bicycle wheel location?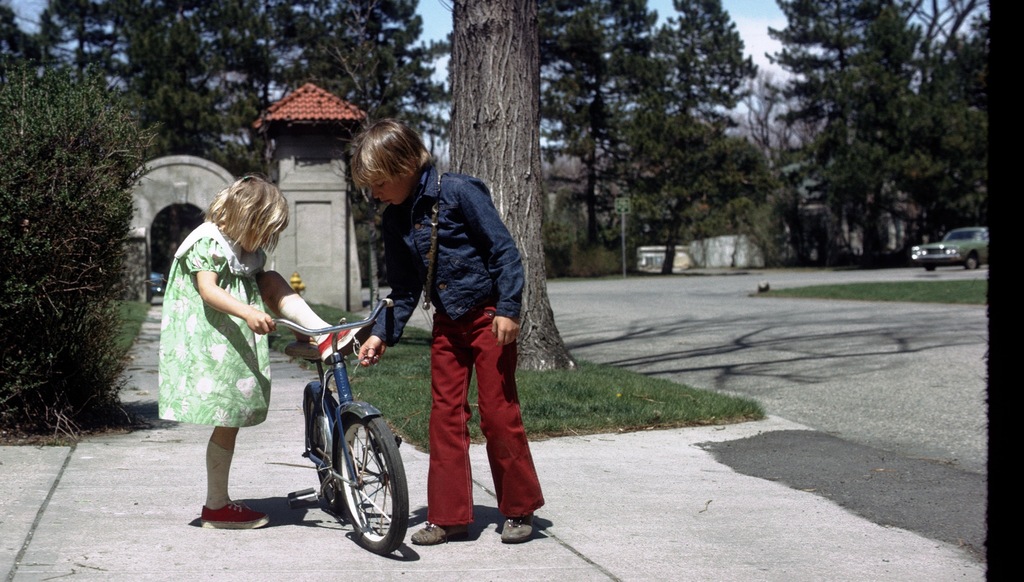
[left=304, top=390, right=353, bottom=517]
